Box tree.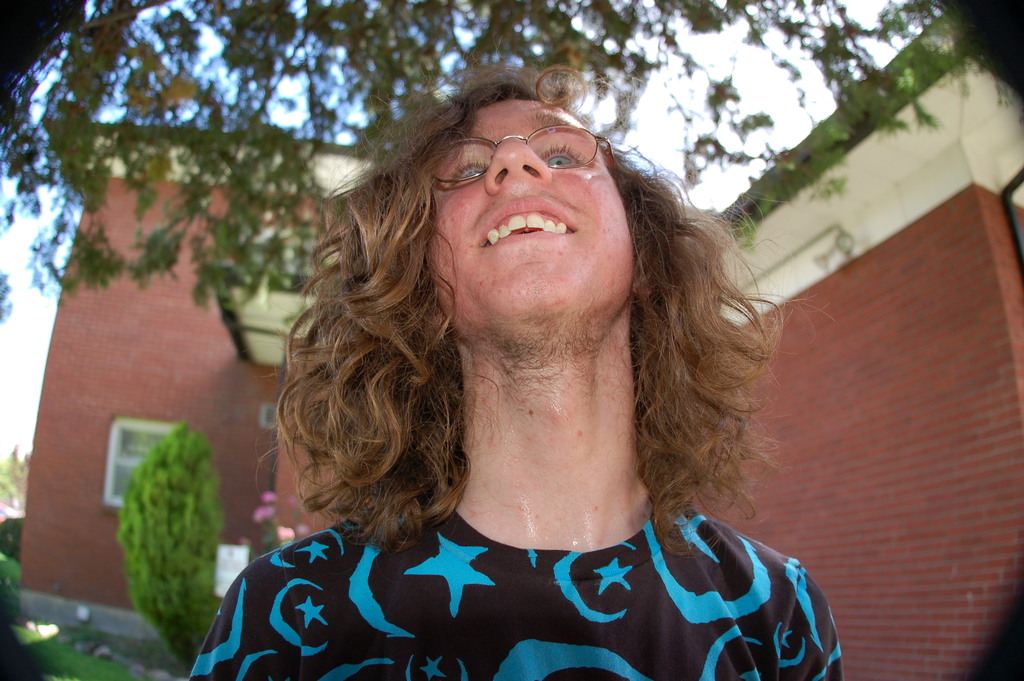
3:0:1023:315.
